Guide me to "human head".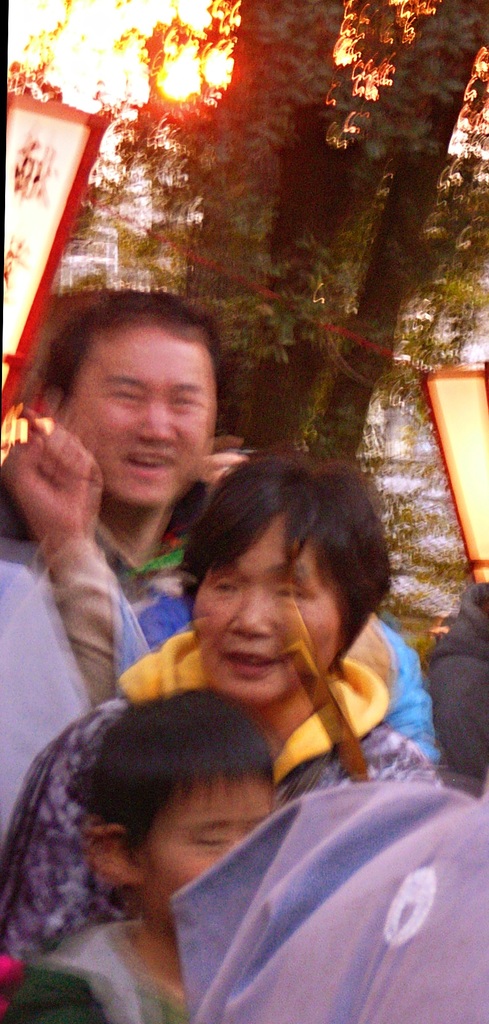
Guidance: x1=49 y1=280 x2=233 y2=457.
